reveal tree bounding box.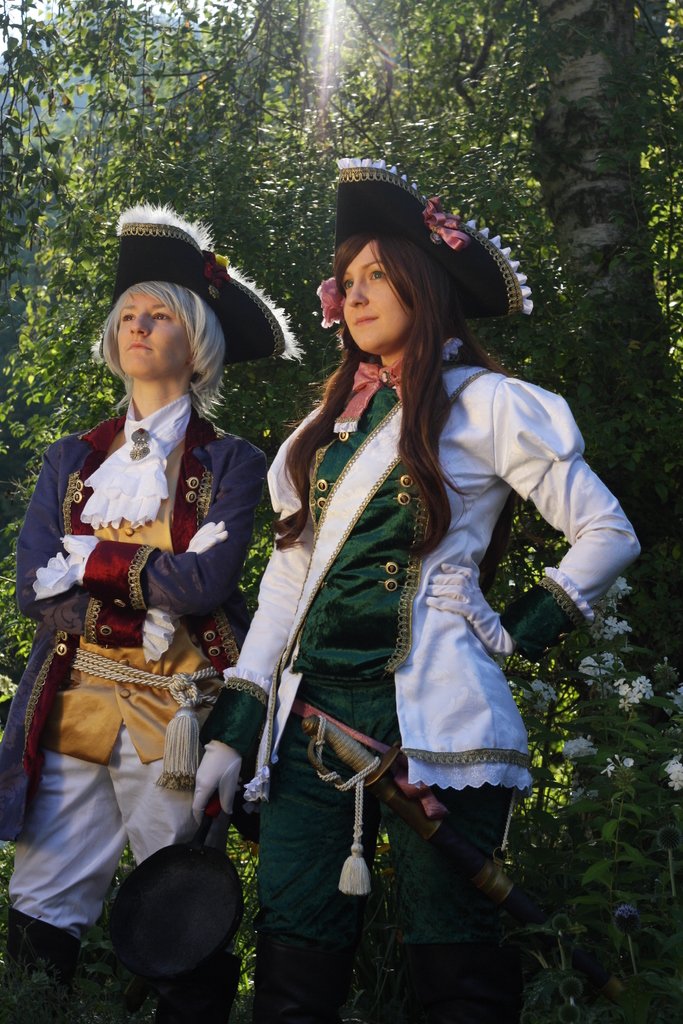
Revealed: (x1=0, y1=0, x2=682, y2=729).
